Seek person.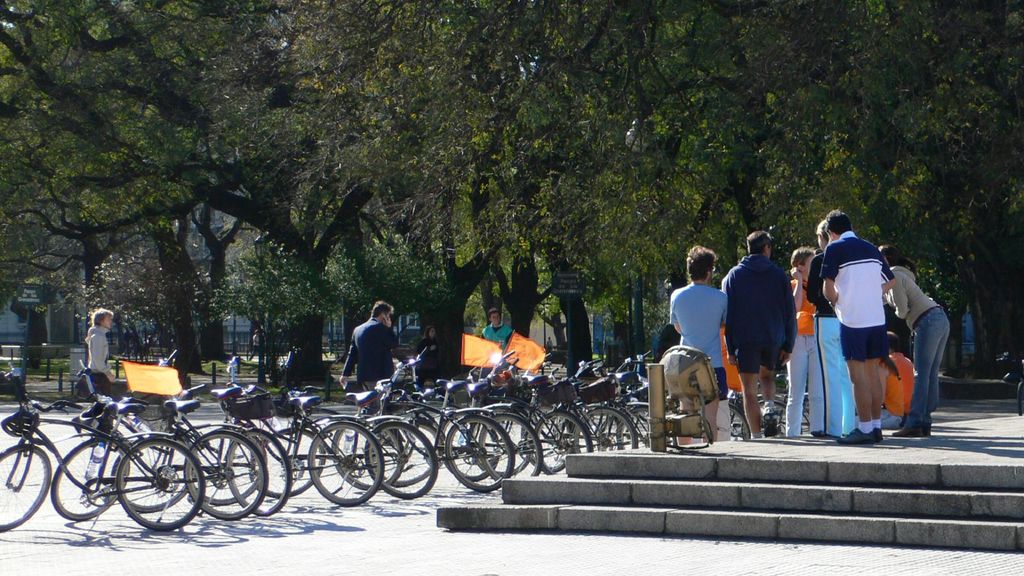
locate(480, 306, 519, 358).
